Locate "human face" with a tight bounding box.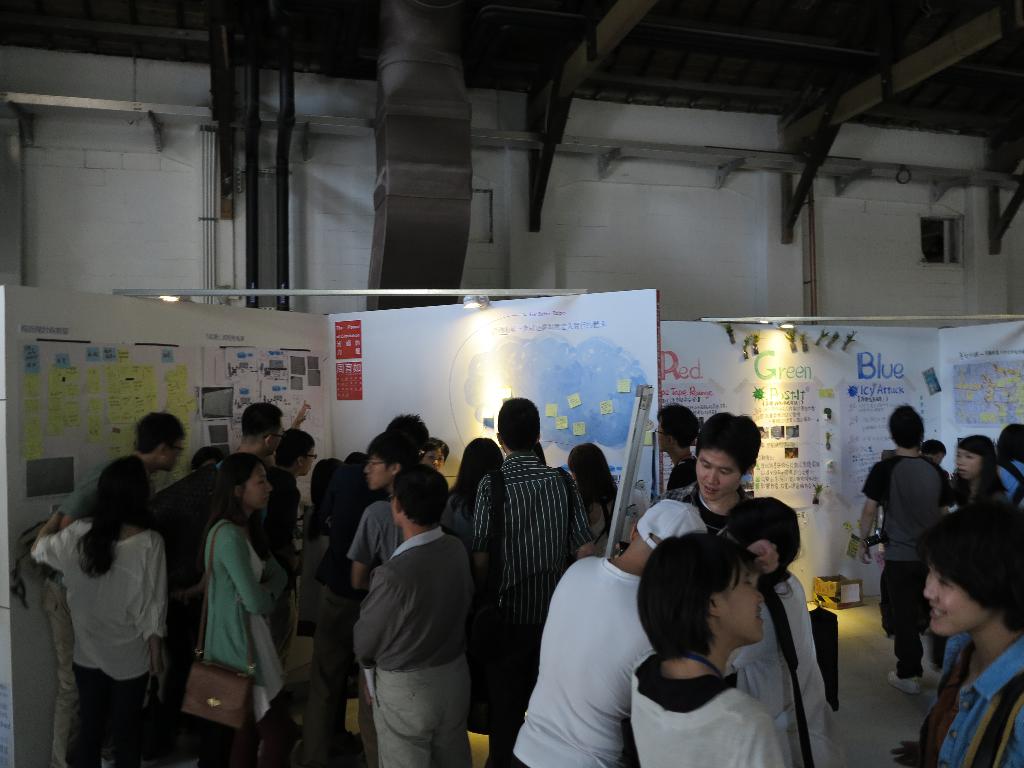
(165, 438, 182, 474).
